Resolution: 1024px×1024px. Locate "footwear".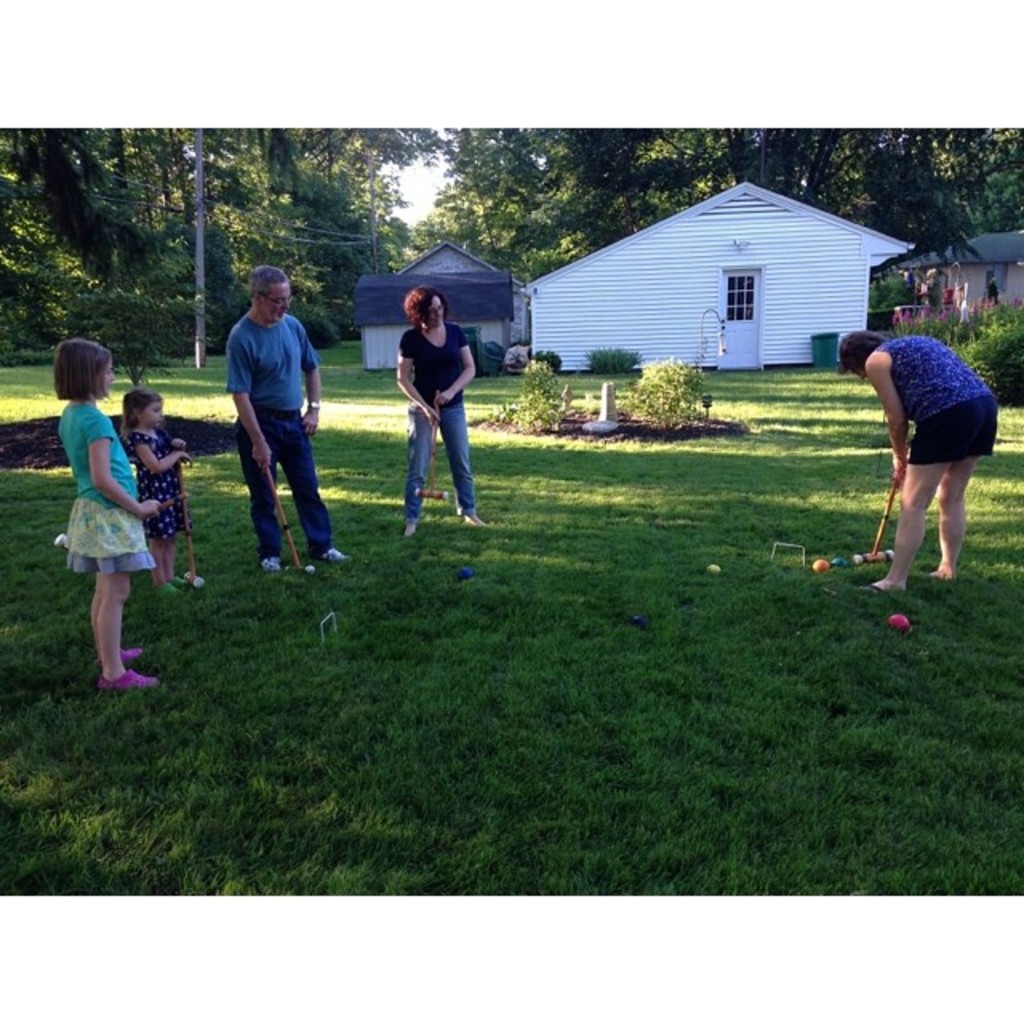
Rect(466, 515, 493, 526).
